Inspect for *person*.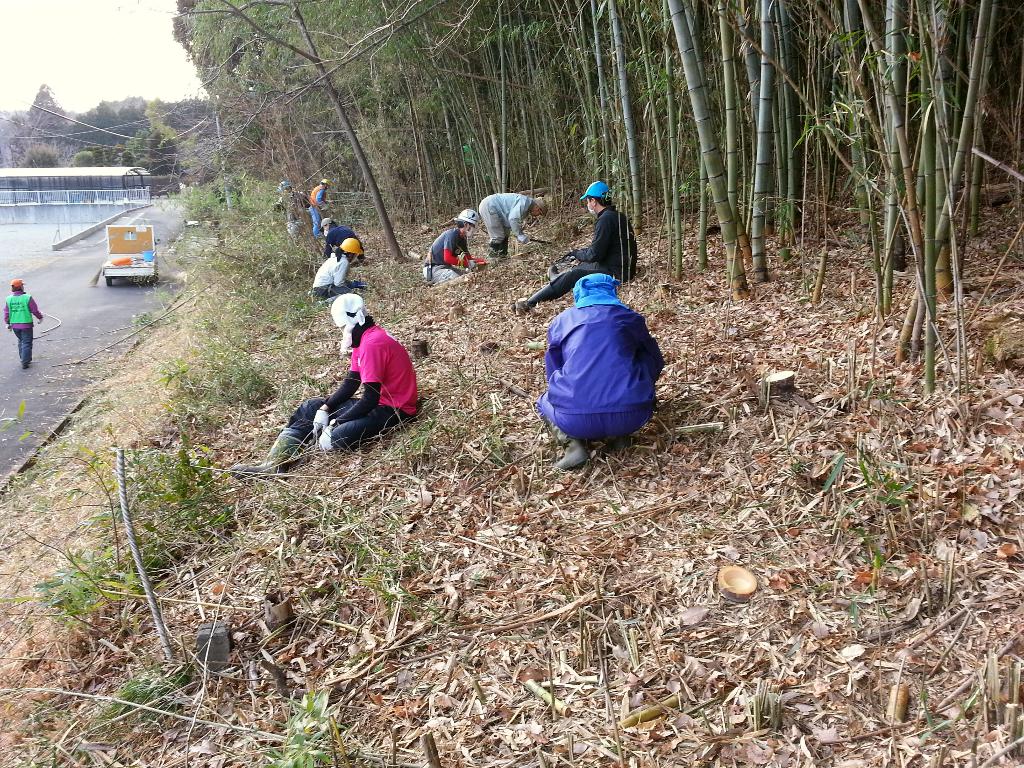
Inspection: left=319, top=213, right=368, bottom=266.
